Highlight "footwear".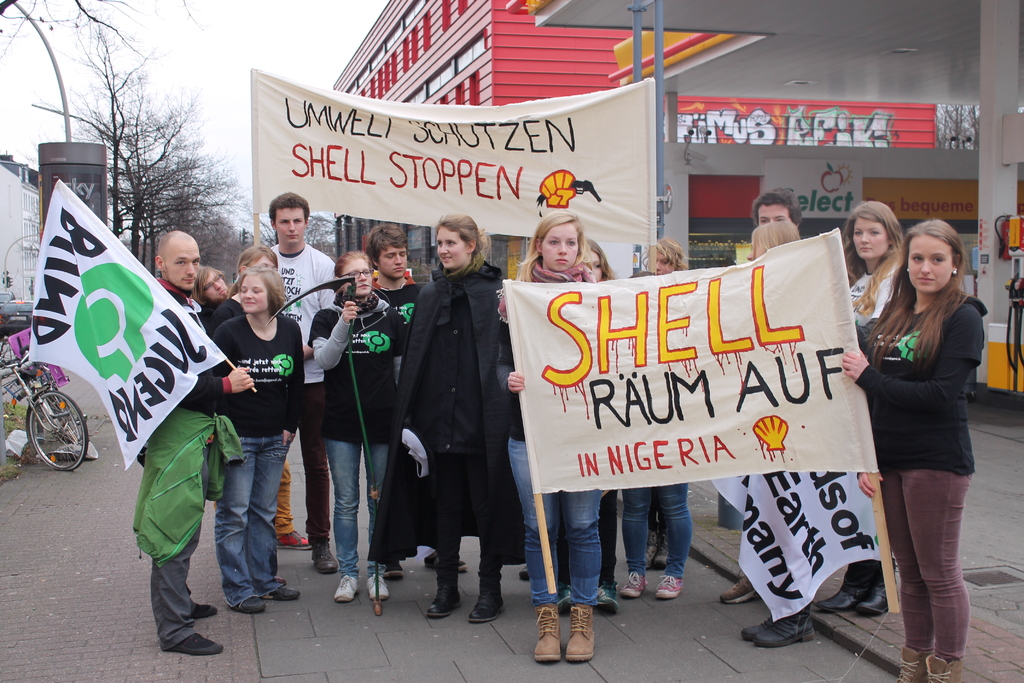
Highlighted region: [x1=519, y1=566, x2=531, y2=581].
